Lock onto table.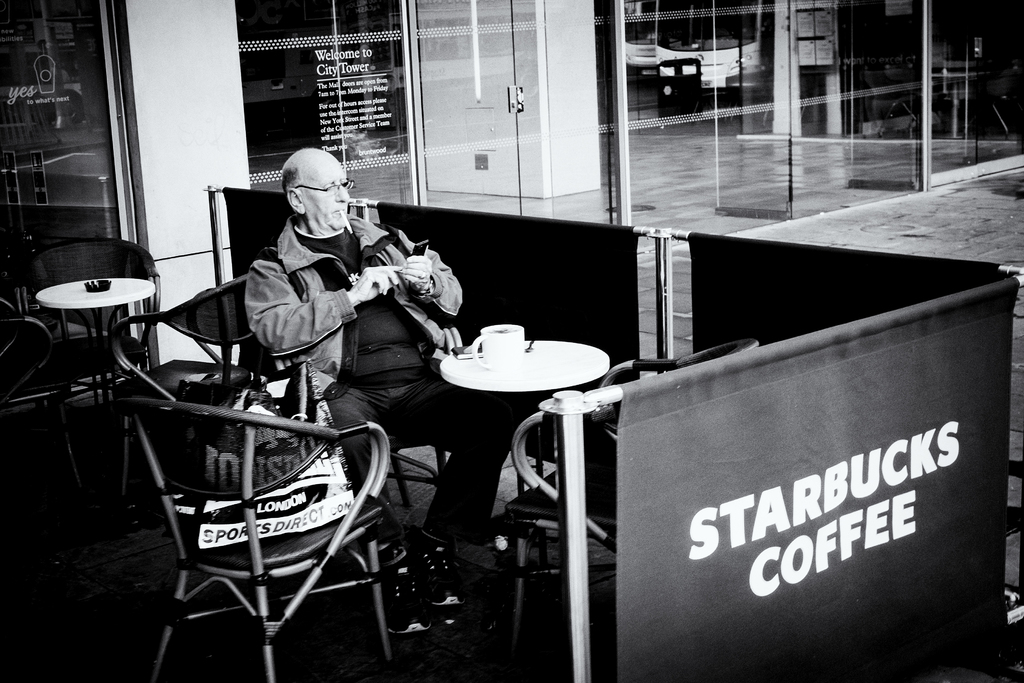
Locked: left=433, top=309, right=611, bottom=486.
